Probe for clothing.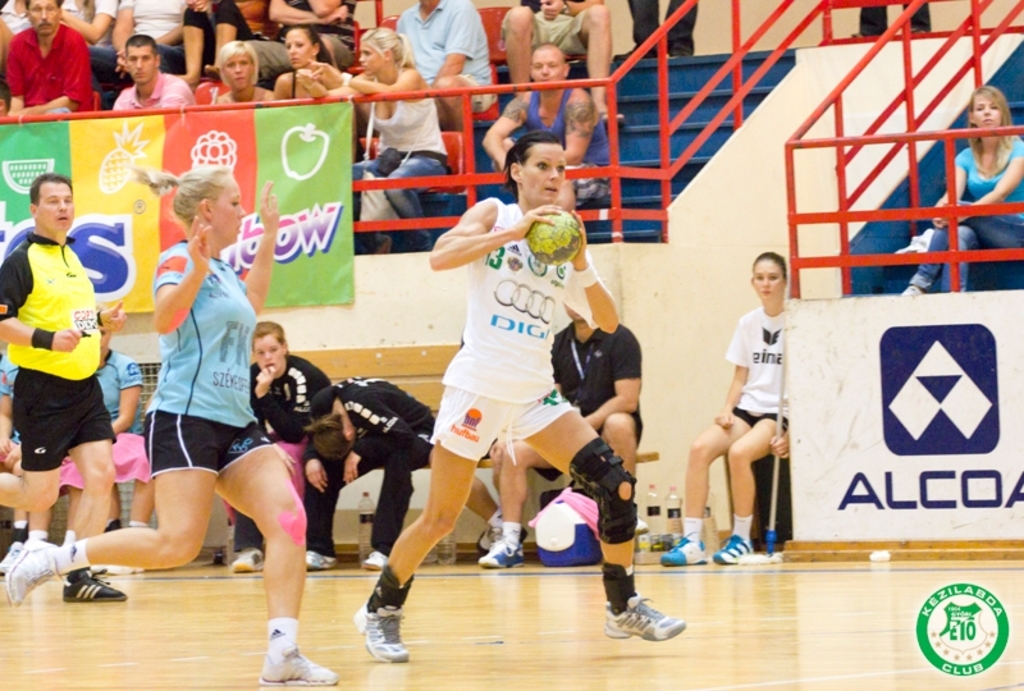
Probe result: crop(511, 82, 622, 203).
